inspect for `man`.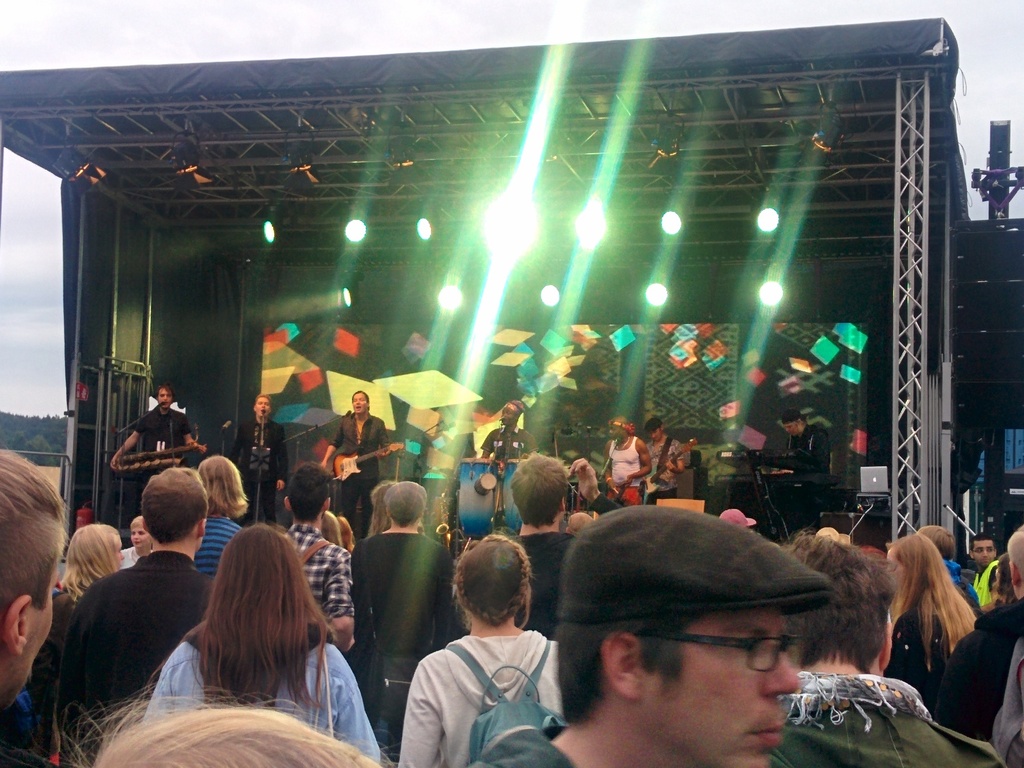
Inspection: select_region(0, 447, 71, 717).
